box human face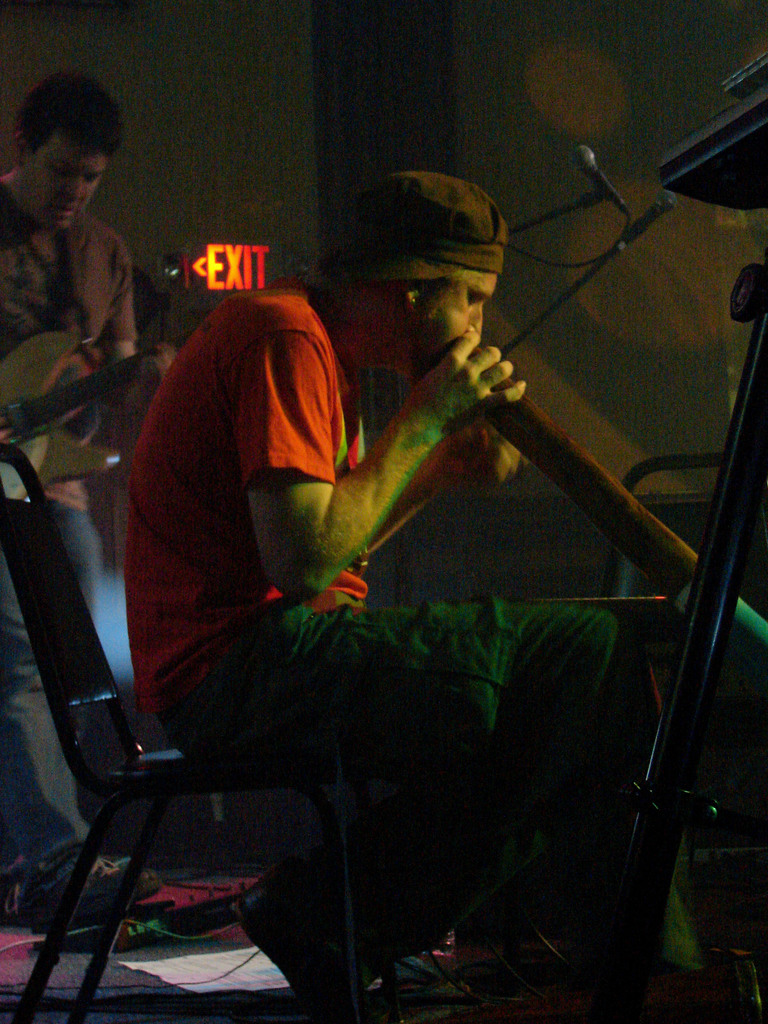
select_region(24, 132, 109, 236)
